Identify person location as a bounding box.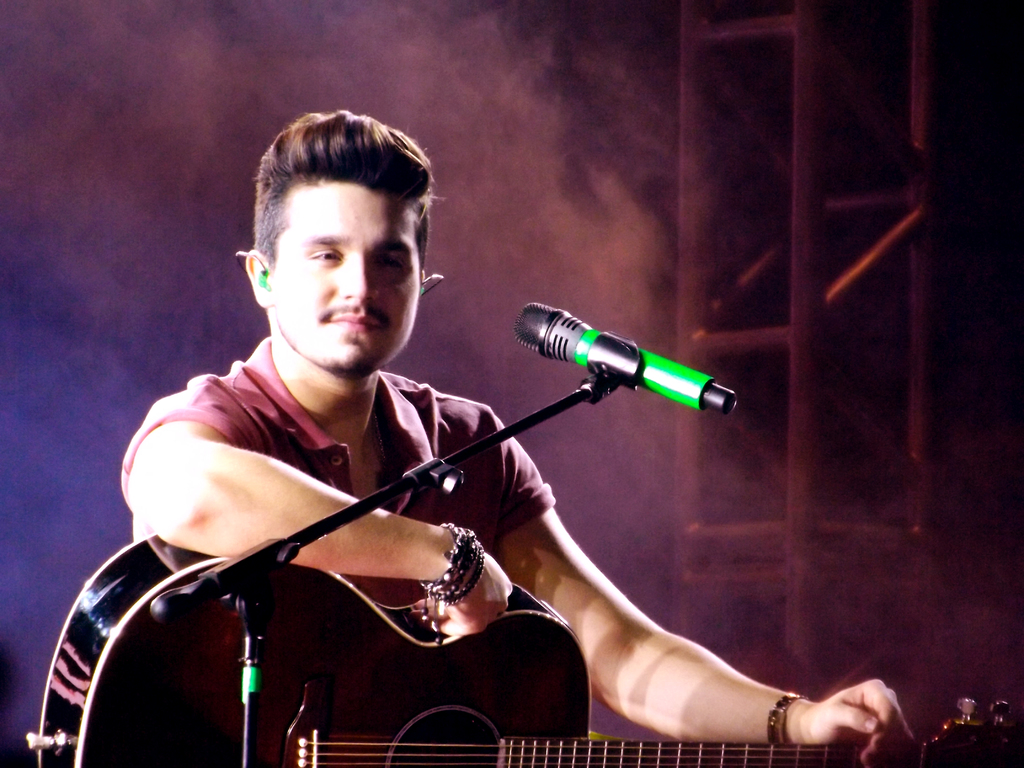
crop(118, 102, 924, 767).
